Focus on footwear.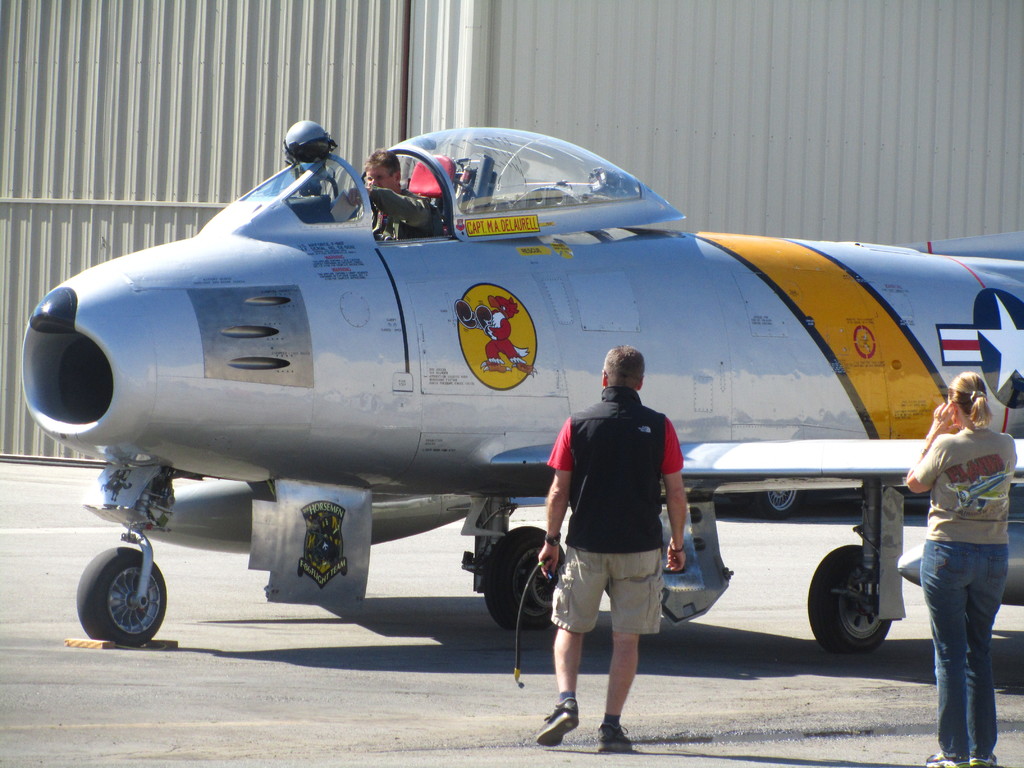
Focused at 587 717 637 755.
